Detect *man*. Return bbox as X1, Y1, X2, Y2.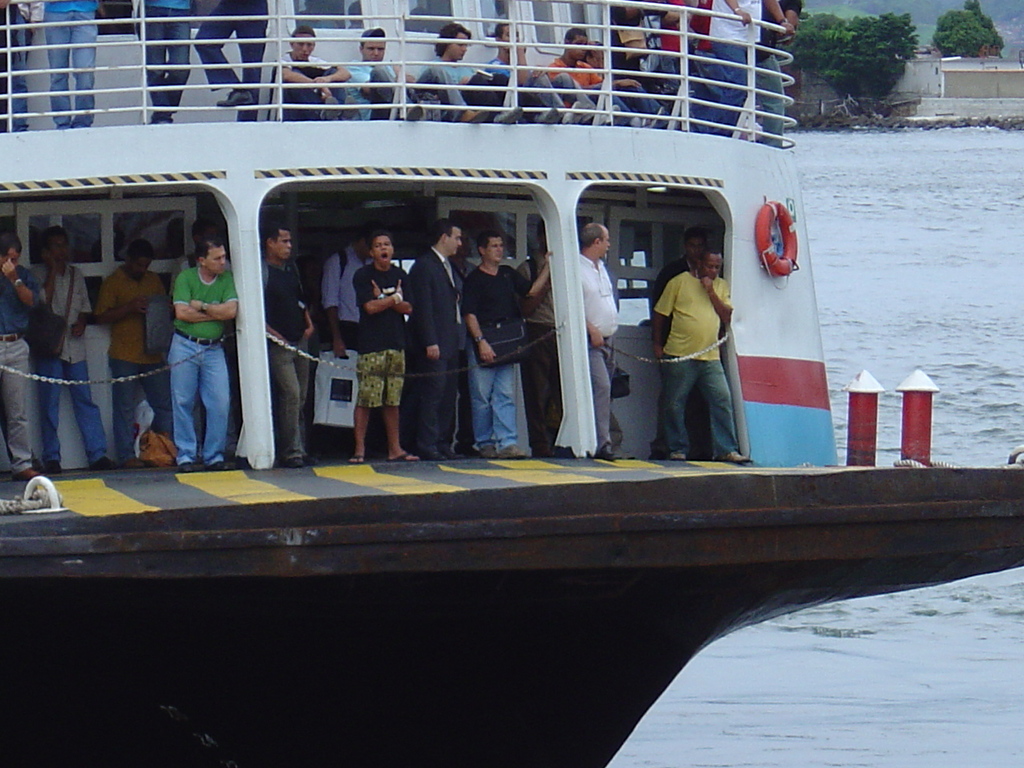
130, 0, 192, 126.
